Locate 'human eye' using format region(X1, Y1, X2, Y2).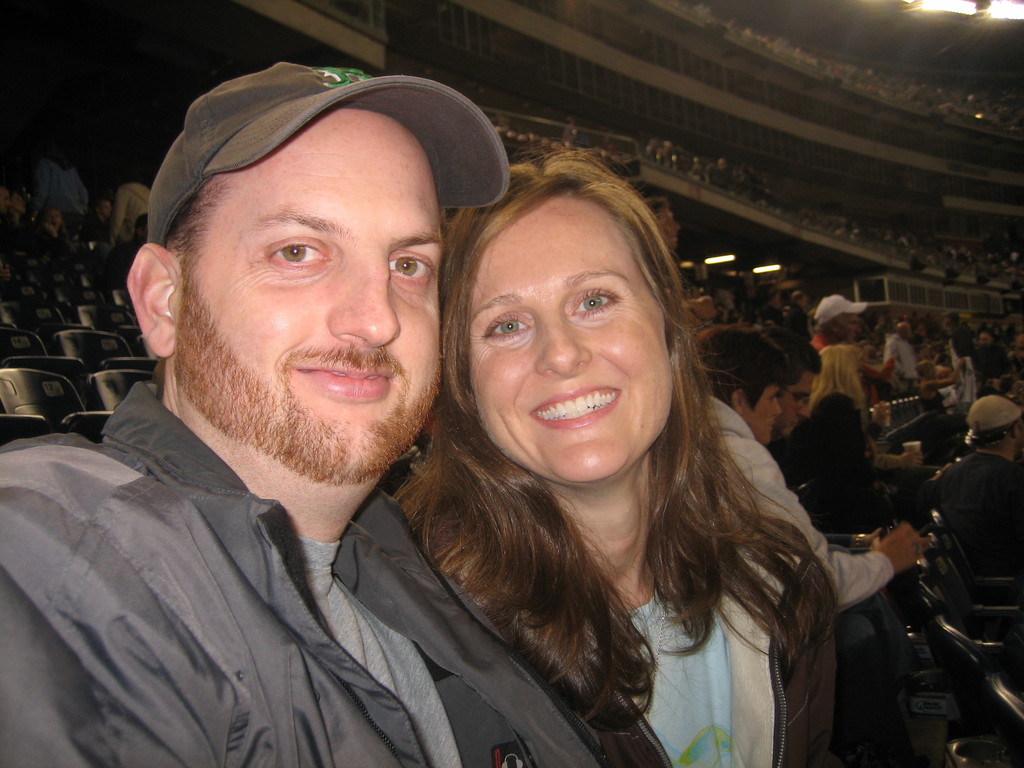
region(385, 254, 435, 287).
